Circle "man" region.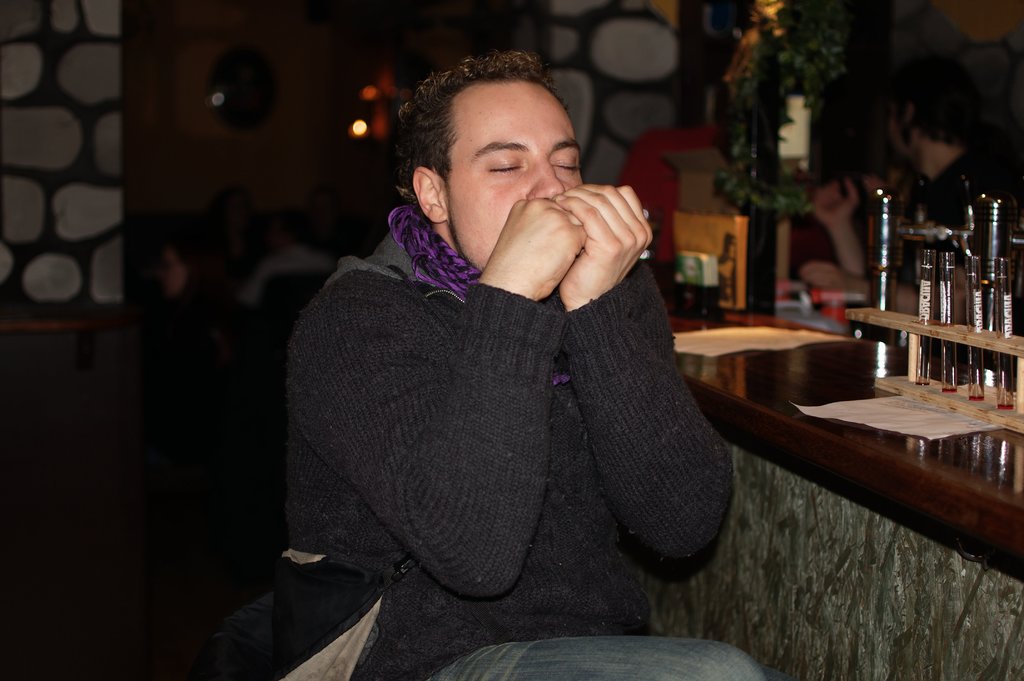
Region: 264, 45, 774, 680.
